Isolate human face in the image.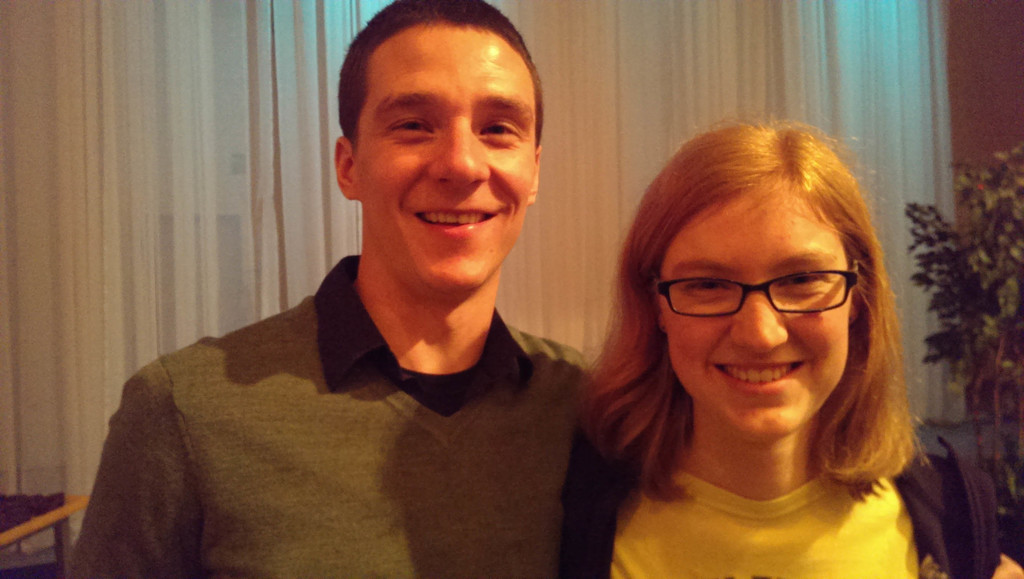
Isolated region: (x1=353, y1=23, x2=538, y2=300).
